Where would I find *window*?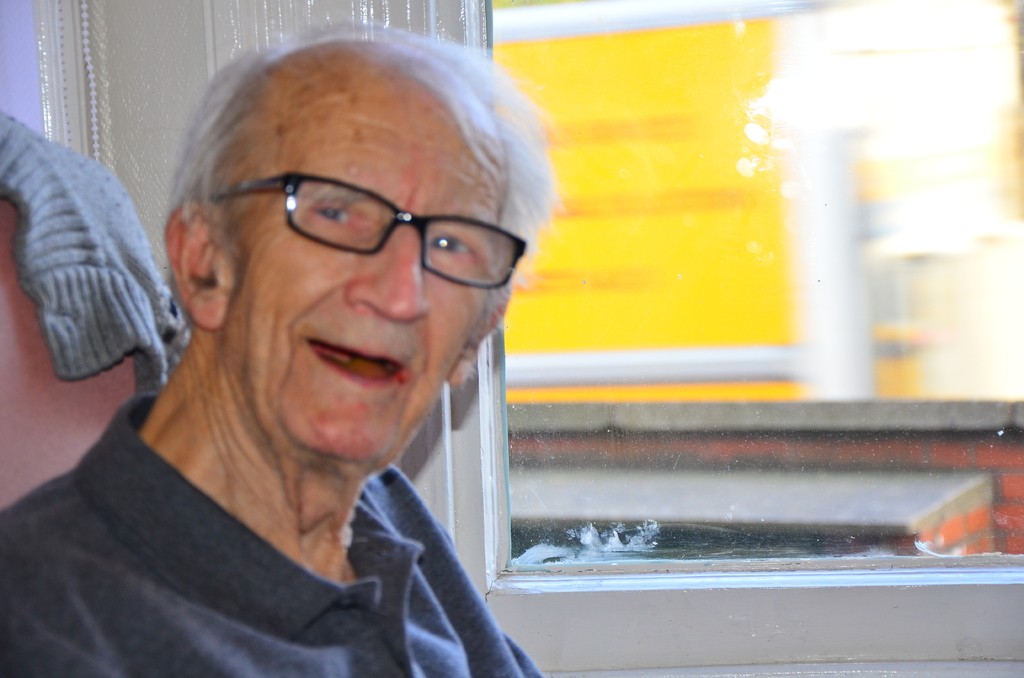
At (left=412, top=0, right=1023, bottom=677).
